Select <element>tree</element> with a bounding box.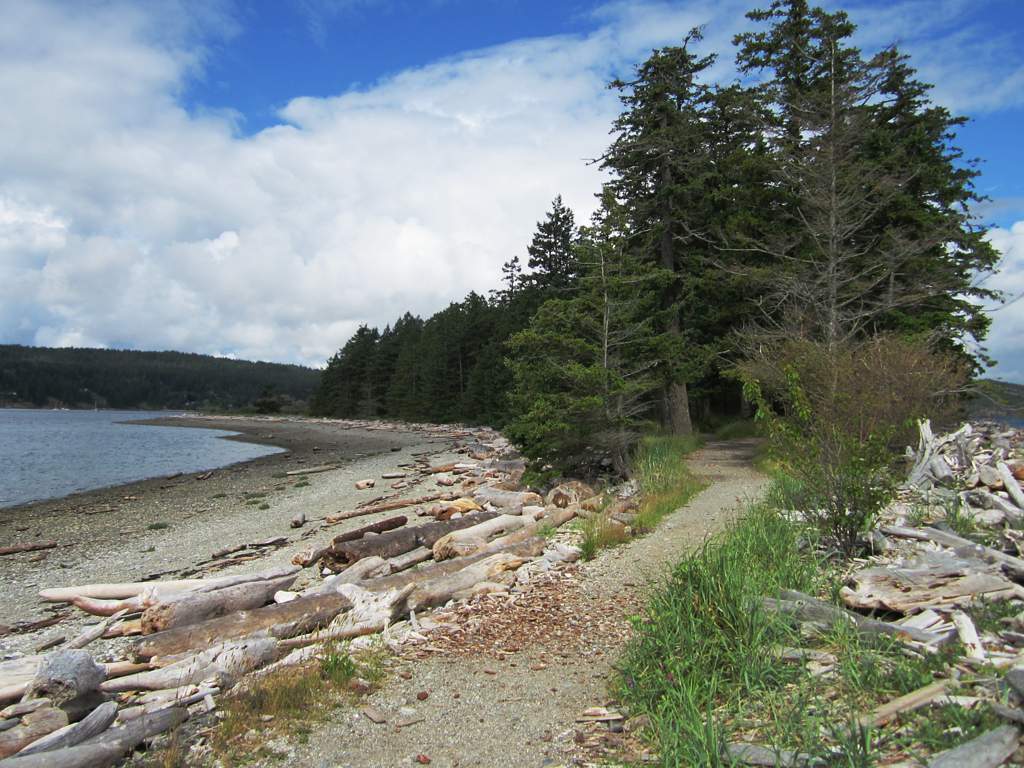
<bbox>316, 341, 354, 420</bbox>.
